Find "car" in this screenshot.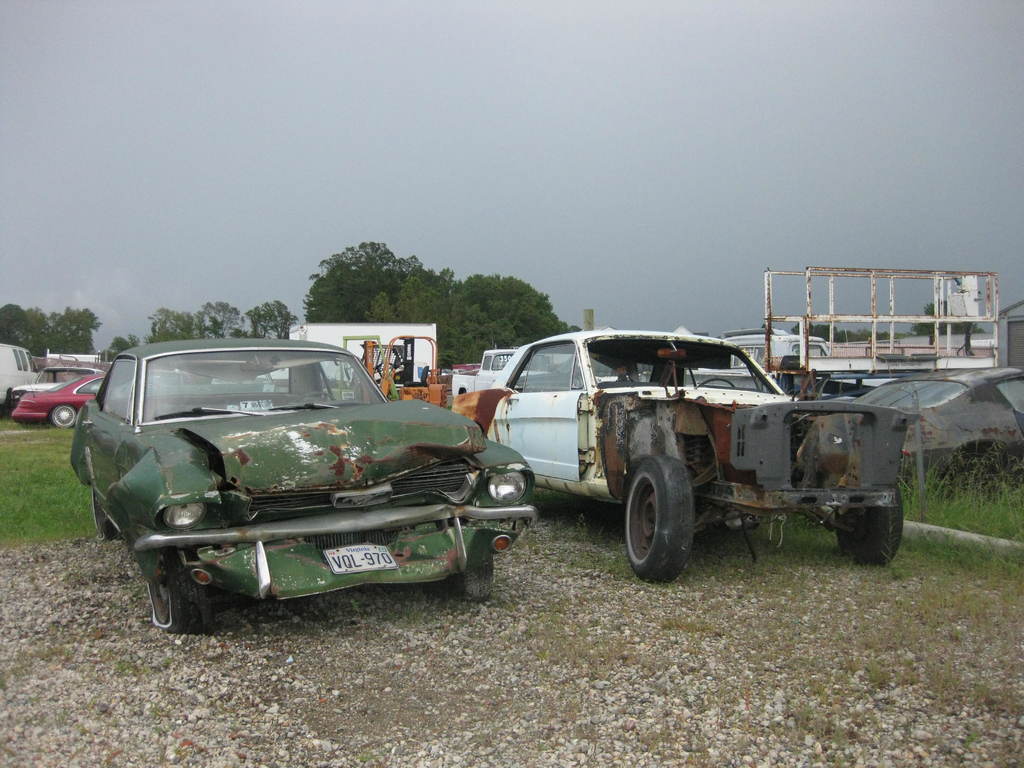
The bounding box for "car" is Rect(13, 376, 219, 431).
